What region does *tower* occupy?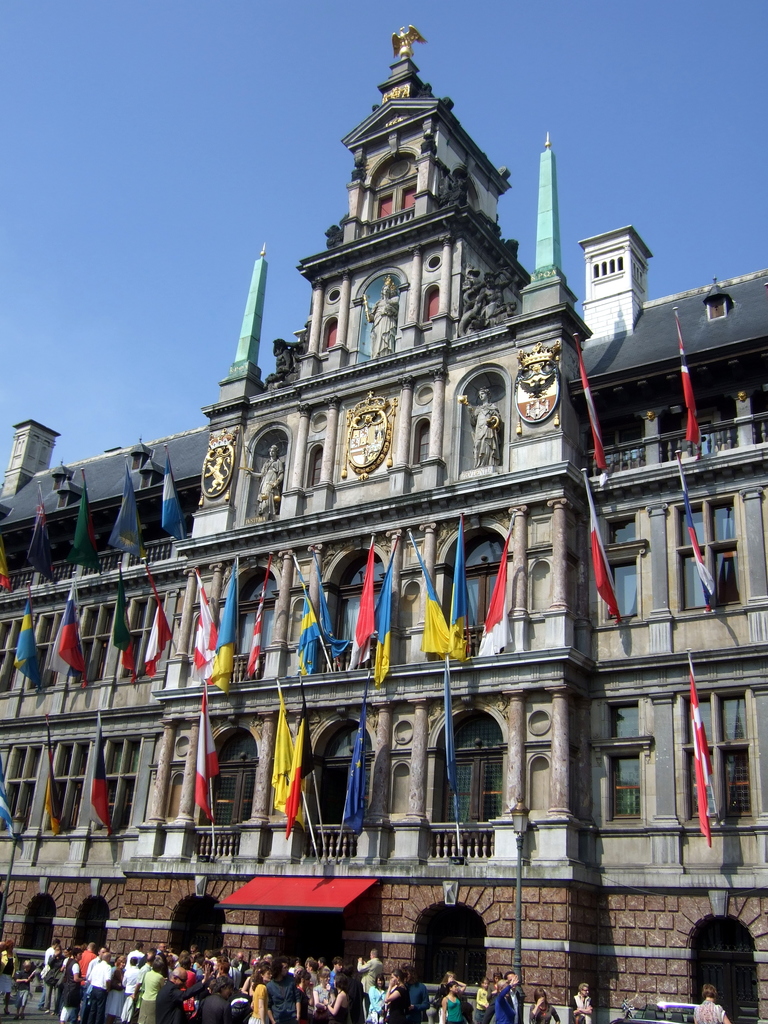
(left=214, top=232, right=284, bottom=413).
